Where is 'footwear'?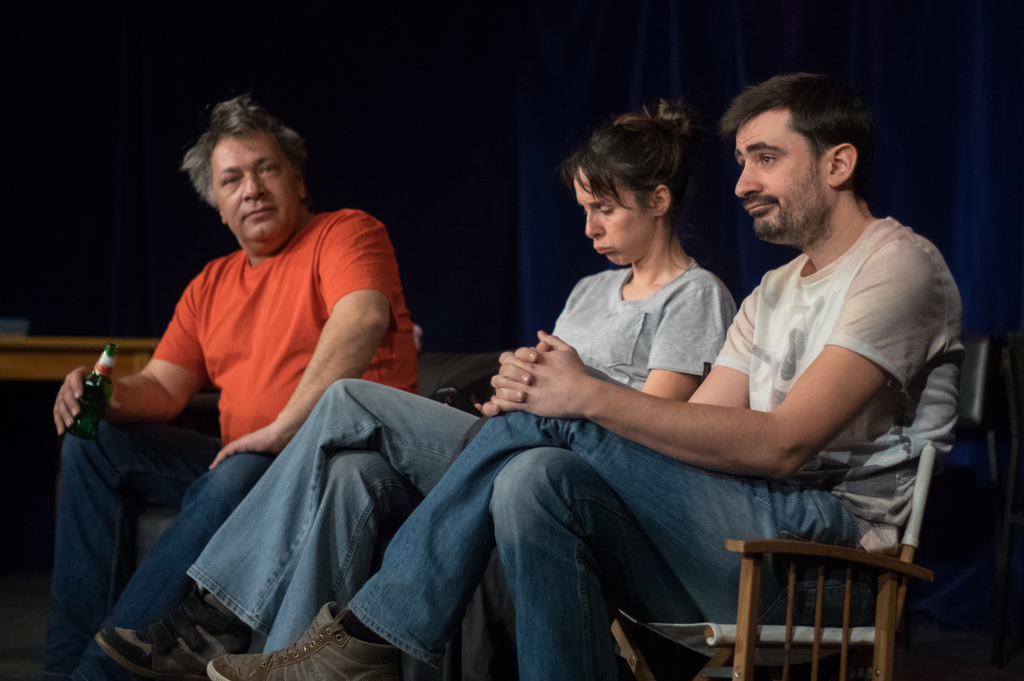
rect(94, 587, 235, 680).
